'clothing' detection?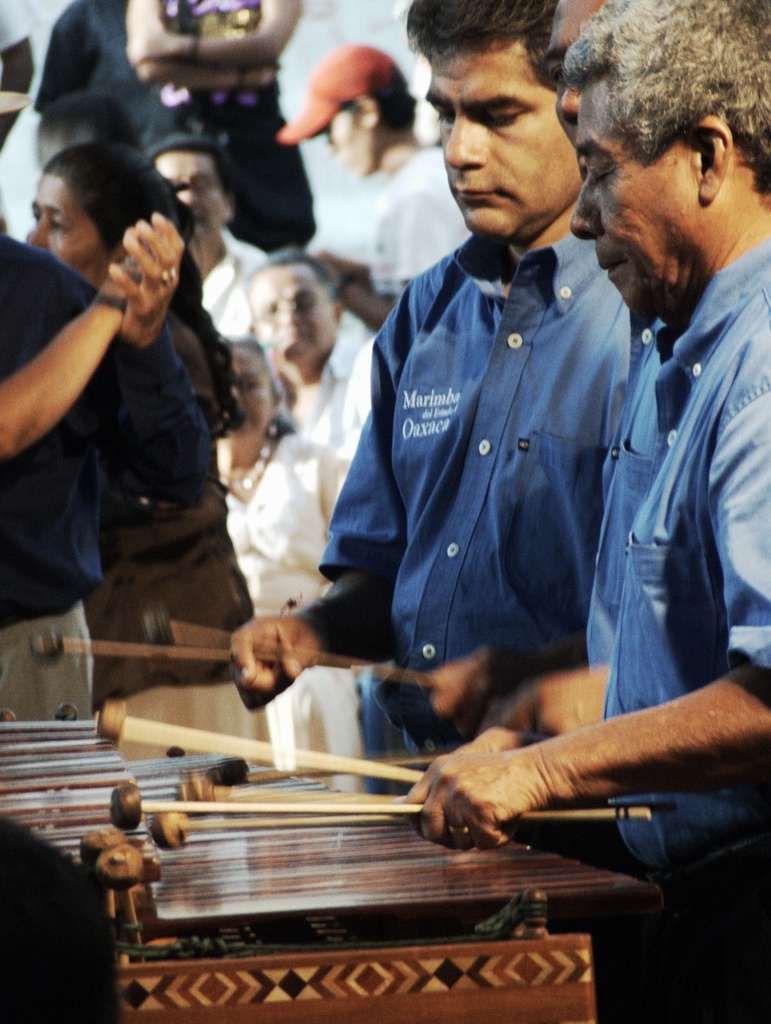
(0,226,199,724)
